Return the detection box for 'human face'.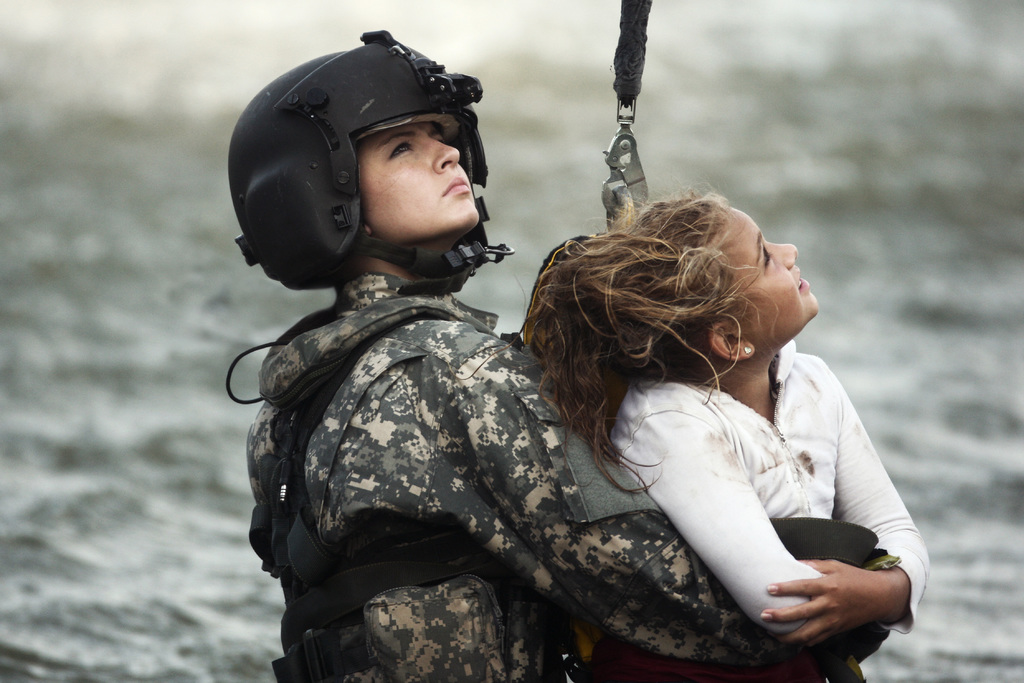
<bbox>356, 121, 478, 245</bbox>.
